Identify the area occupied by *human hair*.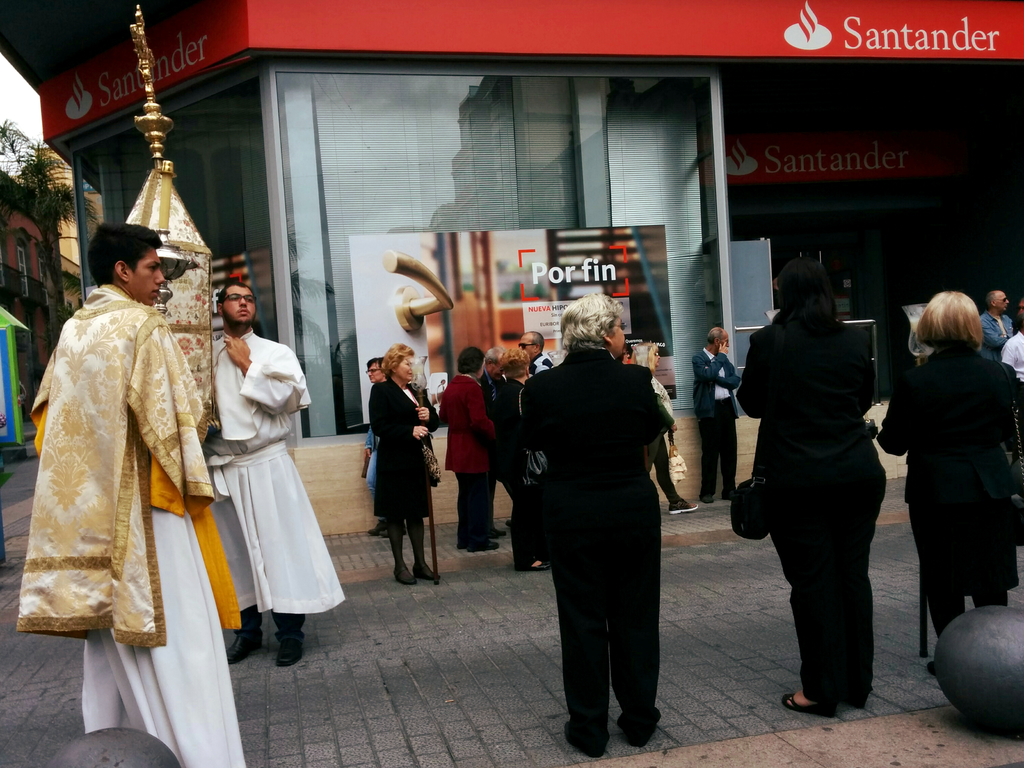
Area: <bbox>497, 349, 527, 377</bbox>.
